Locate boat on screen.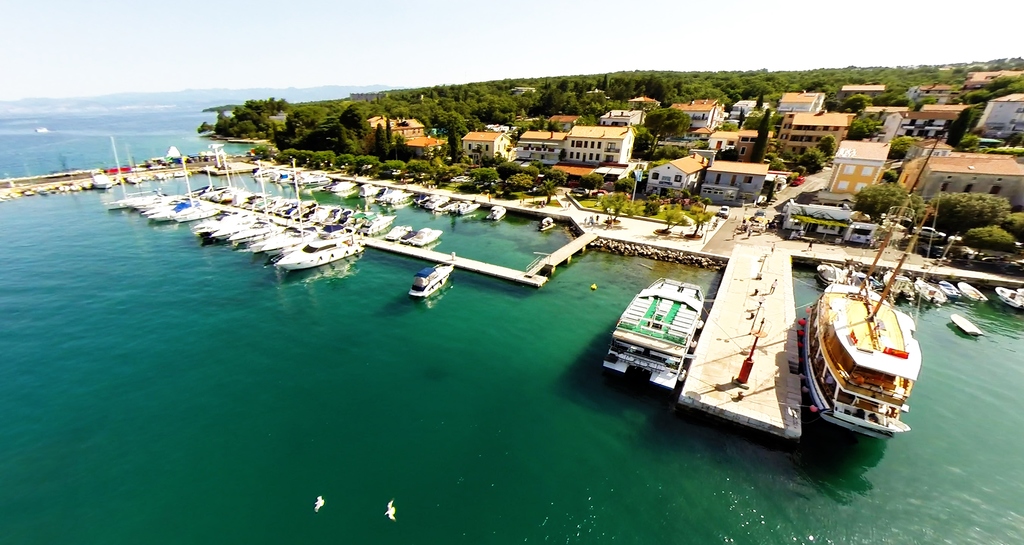
On screen at <box>383,223,401,237</box>.
